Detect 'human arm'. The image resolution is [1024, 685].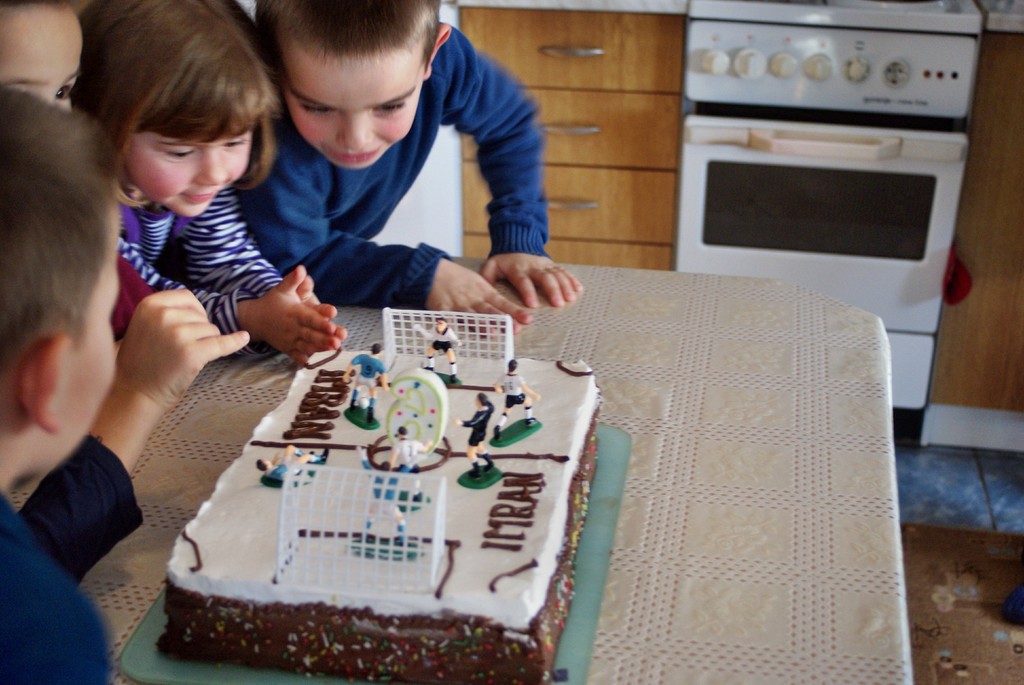
[left=240, top=123, right=532, bottom=331].
